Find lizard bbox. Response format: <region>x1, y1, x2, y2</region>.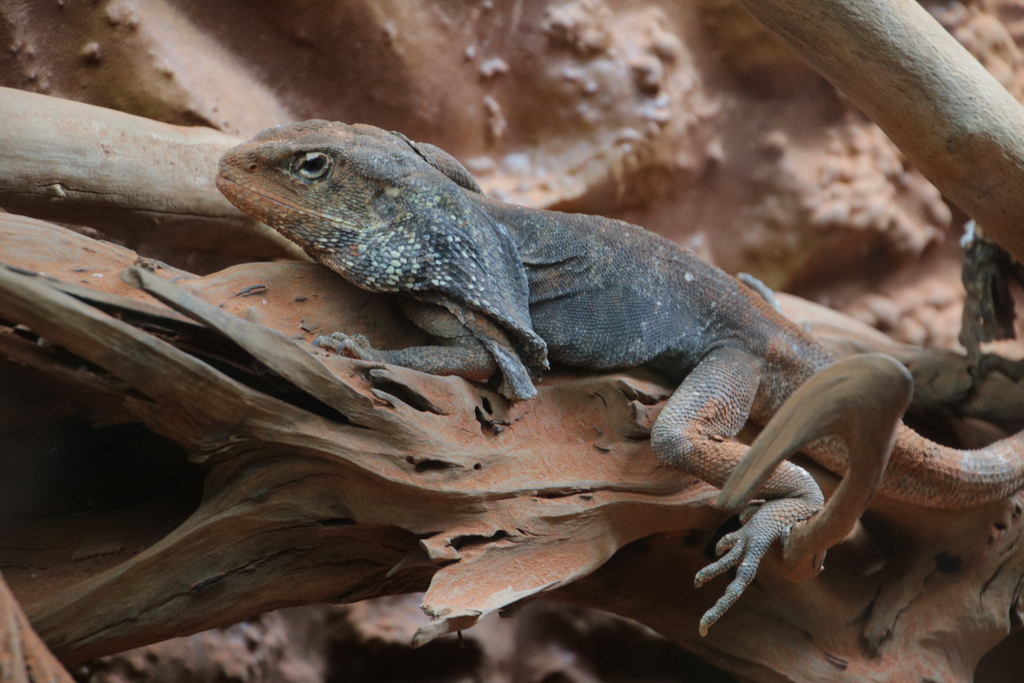
<region>164, 112, 980, 653</region>.
